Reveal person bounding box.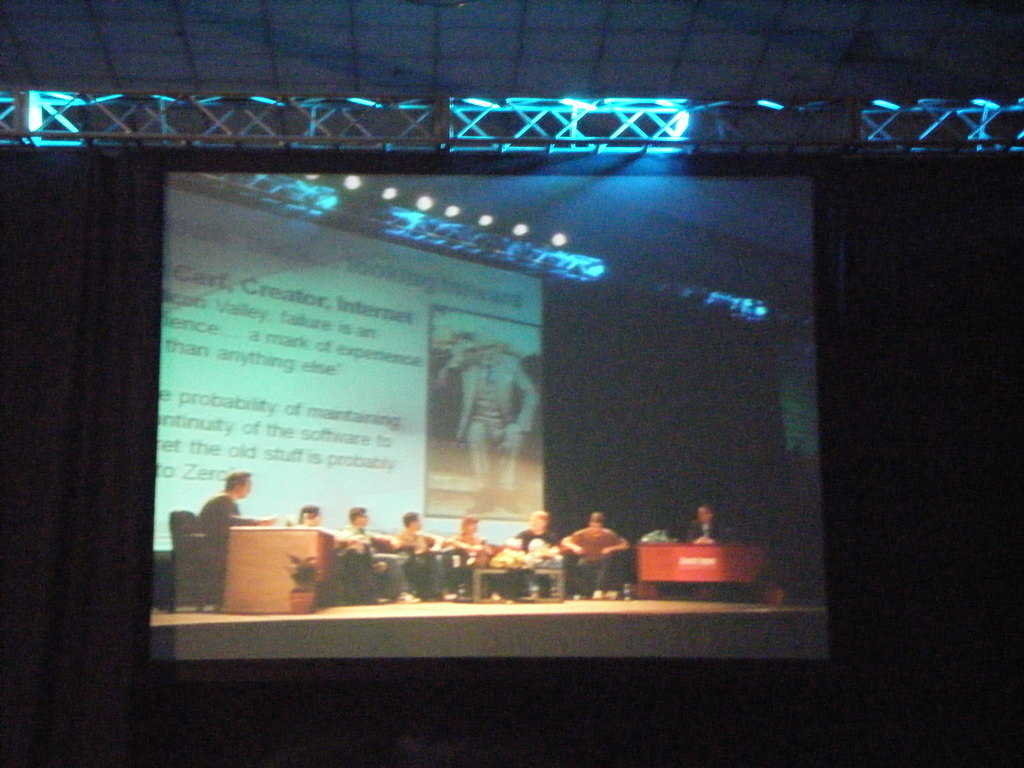
Revealed: x1=685, y1=498, x2=730, y2=541.
